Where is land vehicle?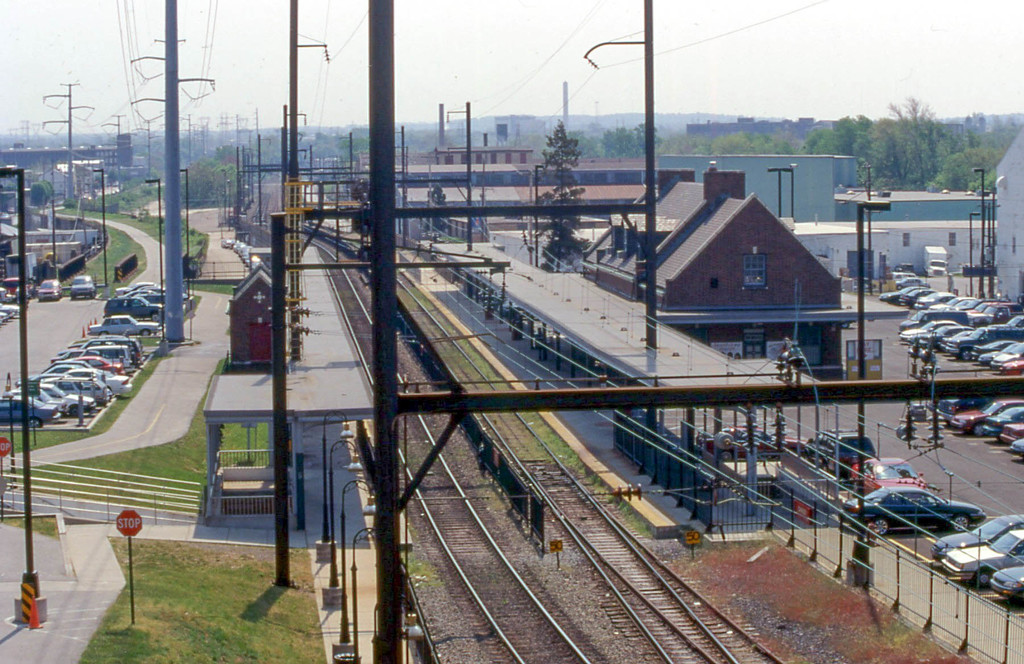
detection(0, 275, 33, 297).
